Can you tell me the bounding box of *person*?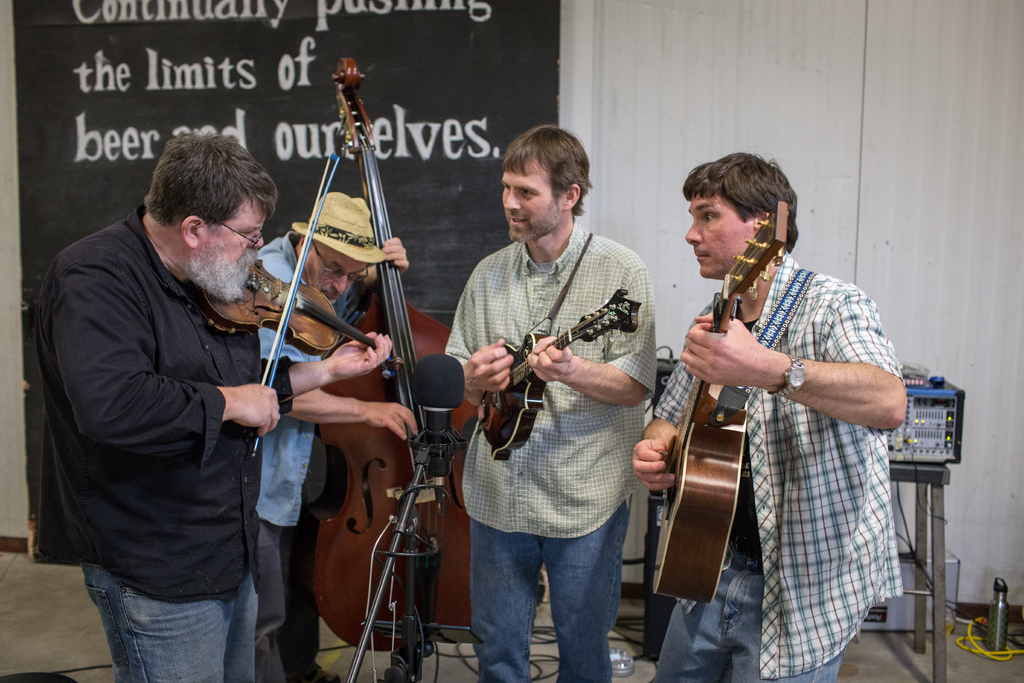
252/185/420/679.
